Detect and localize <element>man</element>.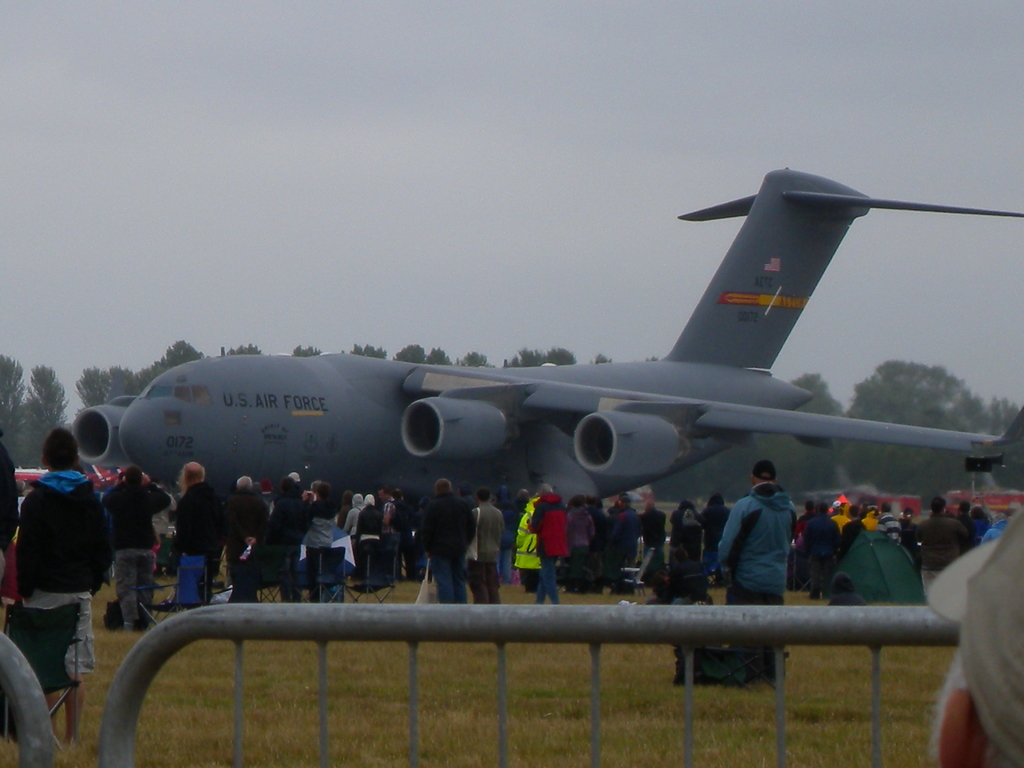
Localized at Rect(97, 468, 169, 631).
